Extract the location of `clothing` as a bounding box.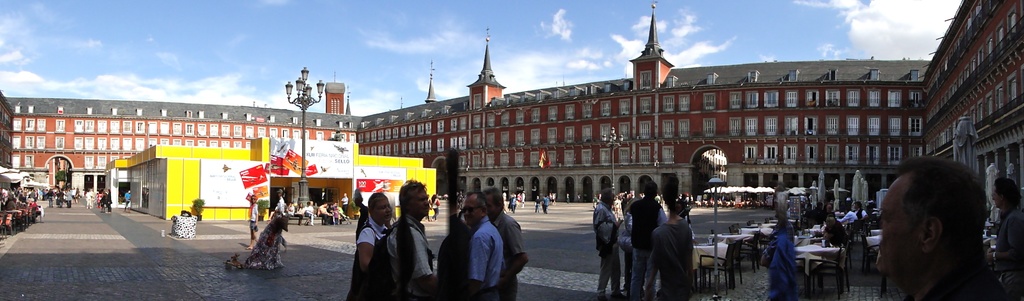
248/201/259/230.
